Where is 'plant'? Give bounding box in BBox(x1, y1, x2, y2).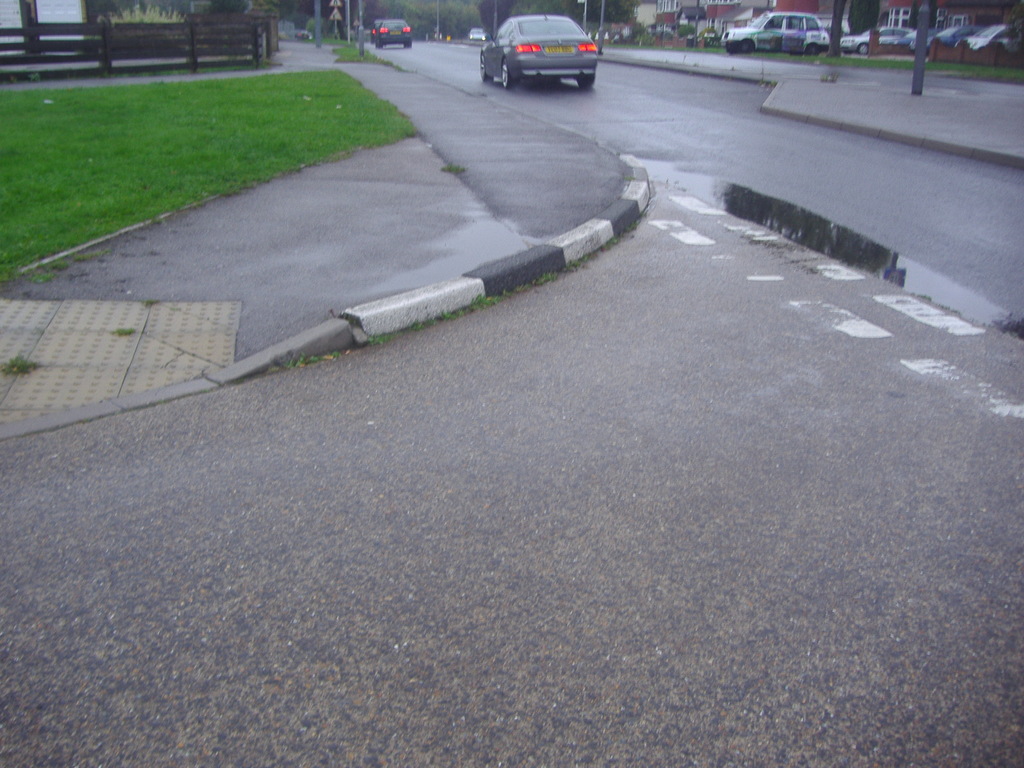
BBox(0, 351, 38, 372).
